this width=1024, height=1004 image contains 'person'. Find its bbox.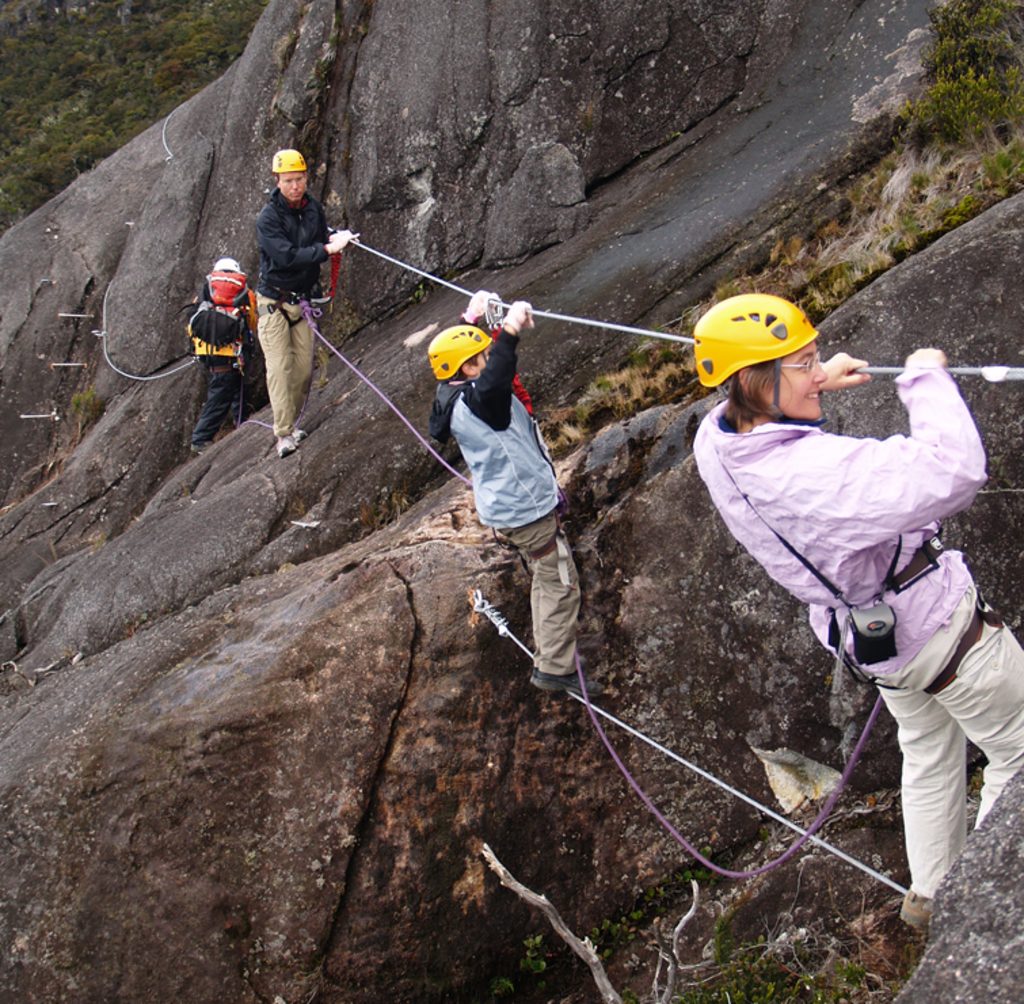
locate(259, 144, 363, 450).
